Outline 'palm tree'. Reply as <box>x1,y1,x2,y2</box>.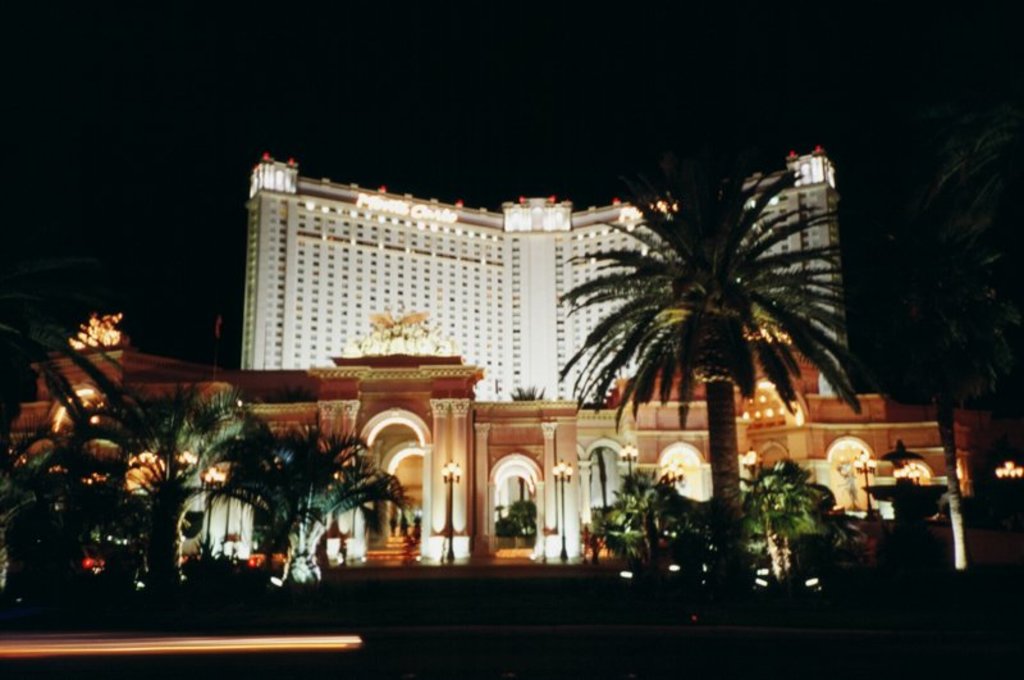
<box>571,150,849,530</box>.
